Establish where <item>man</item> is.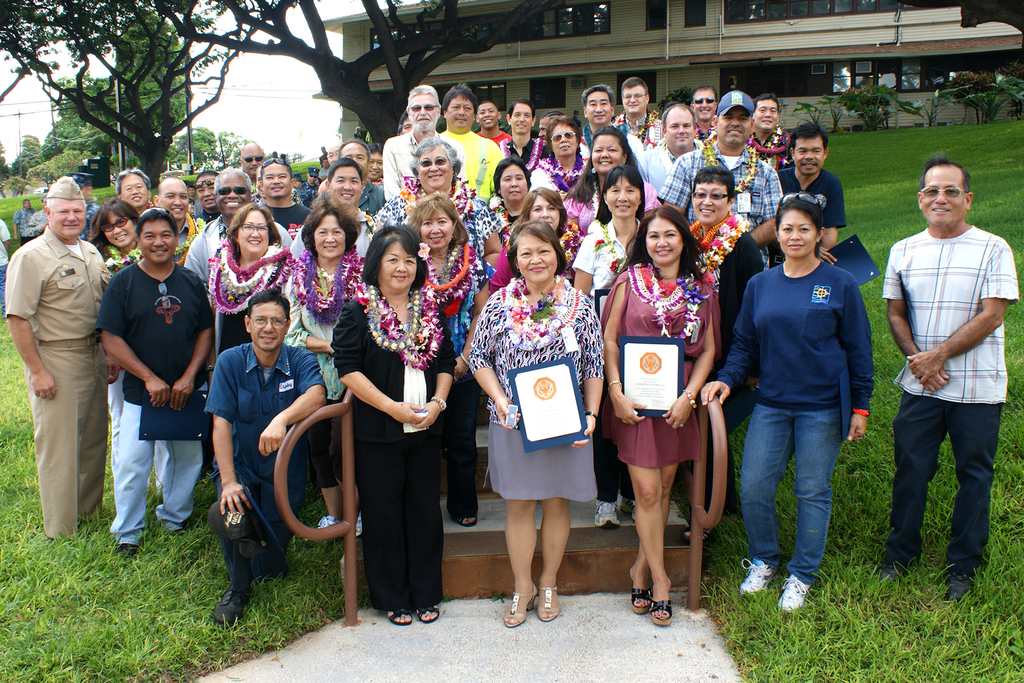
Established at [203,289,333,627].
